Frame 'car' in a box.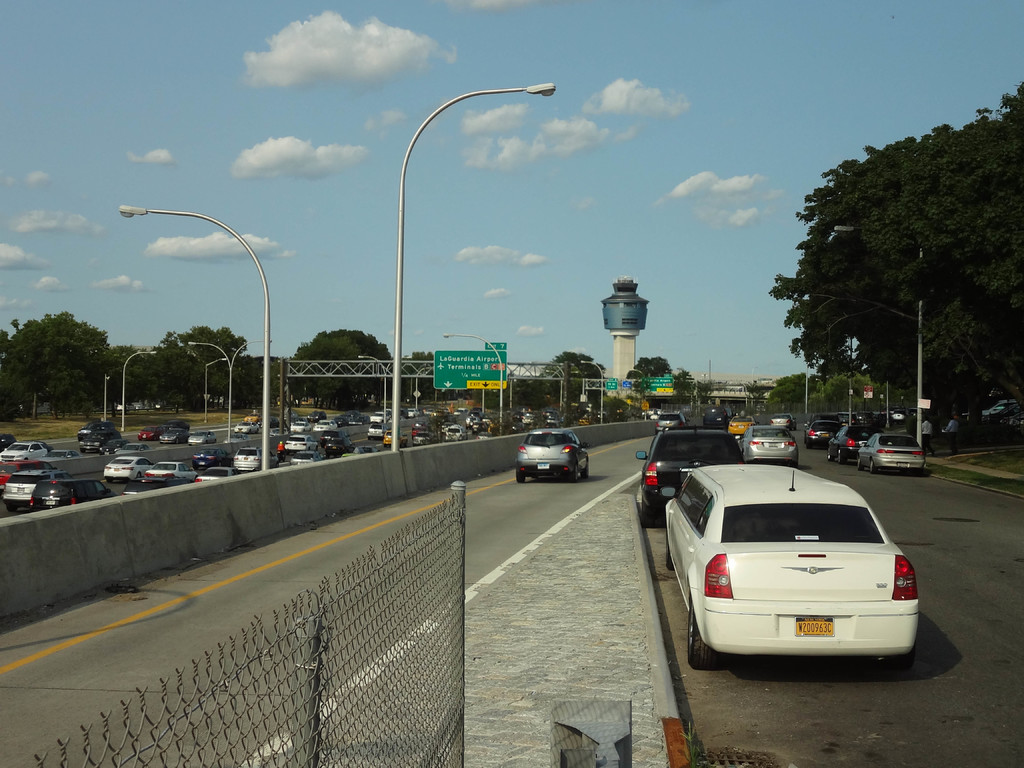
(0, 437, 74, 465).
